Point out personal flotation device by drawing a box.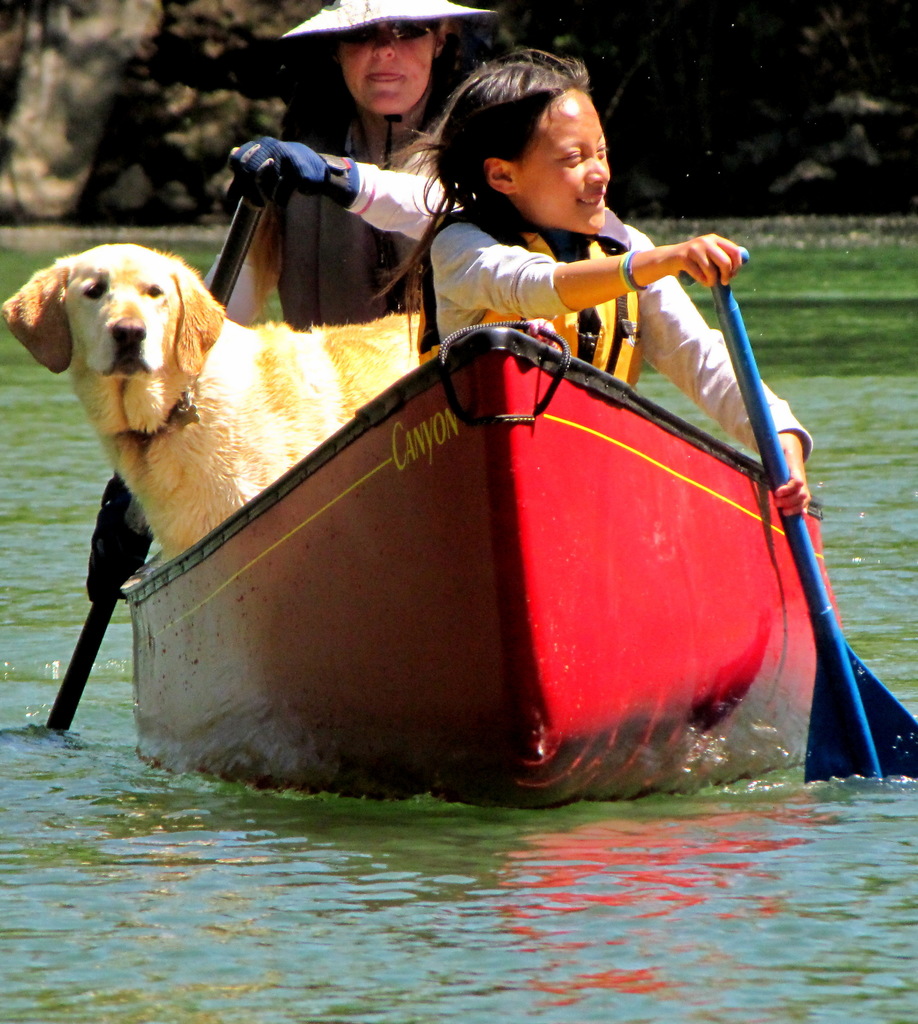
crop(419, 200, 645, 388).
